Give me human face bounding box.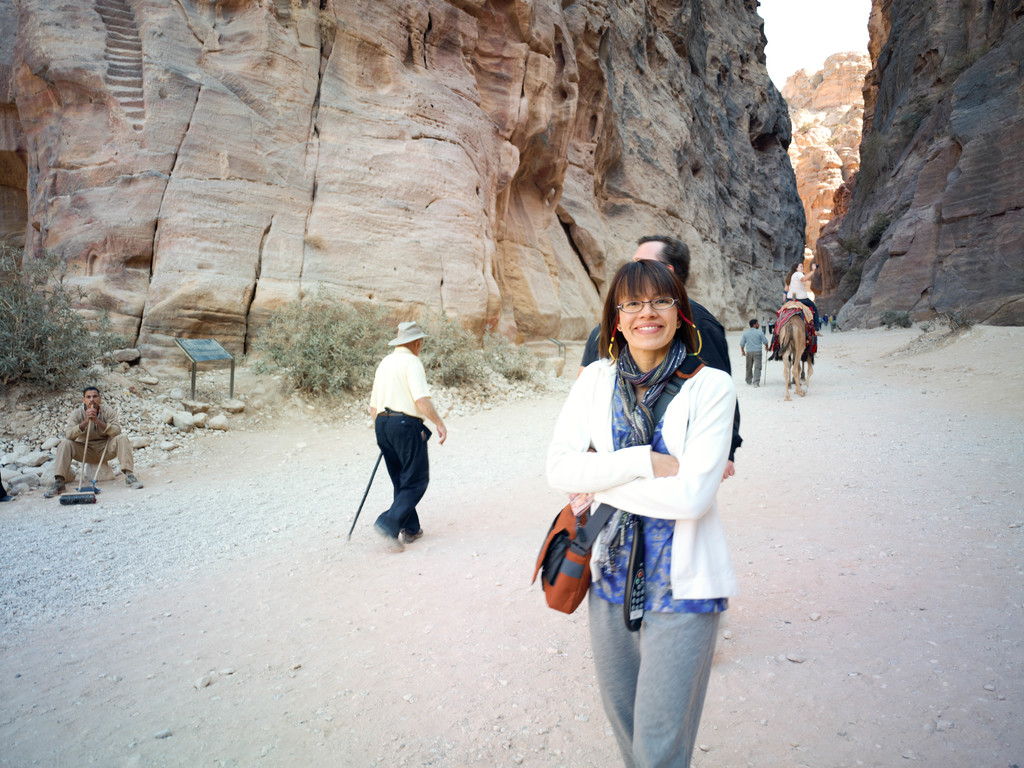
{"x1": 633, "y1": 242, "x2": 668, "y2": 260}.
